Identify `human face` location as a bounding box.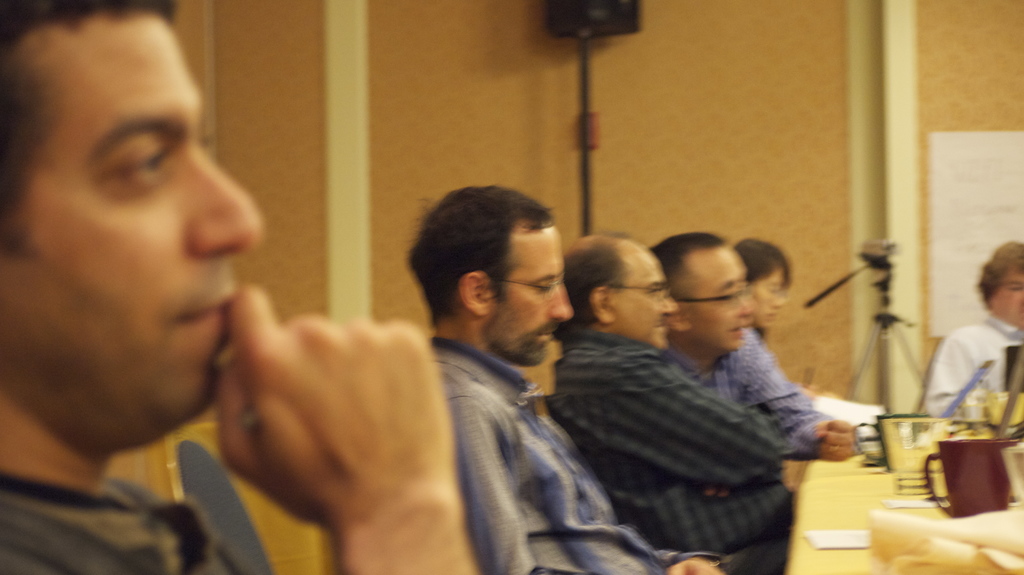
detection(14, 0, 260, 471).
